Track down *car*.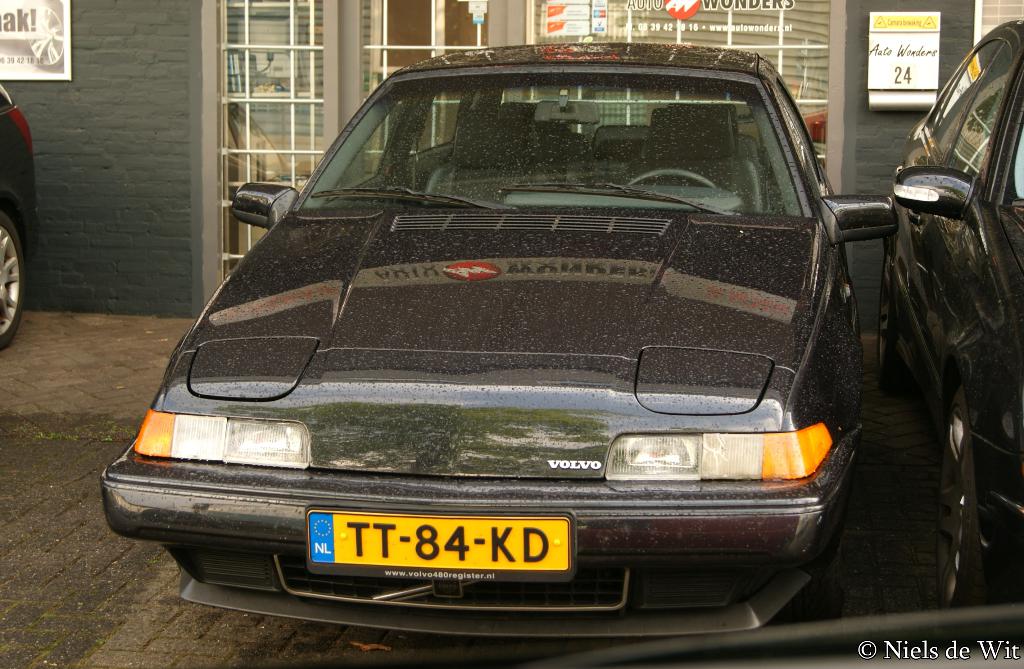
Tracked to <bbox>0, 82, 33, 355</bbox>.
